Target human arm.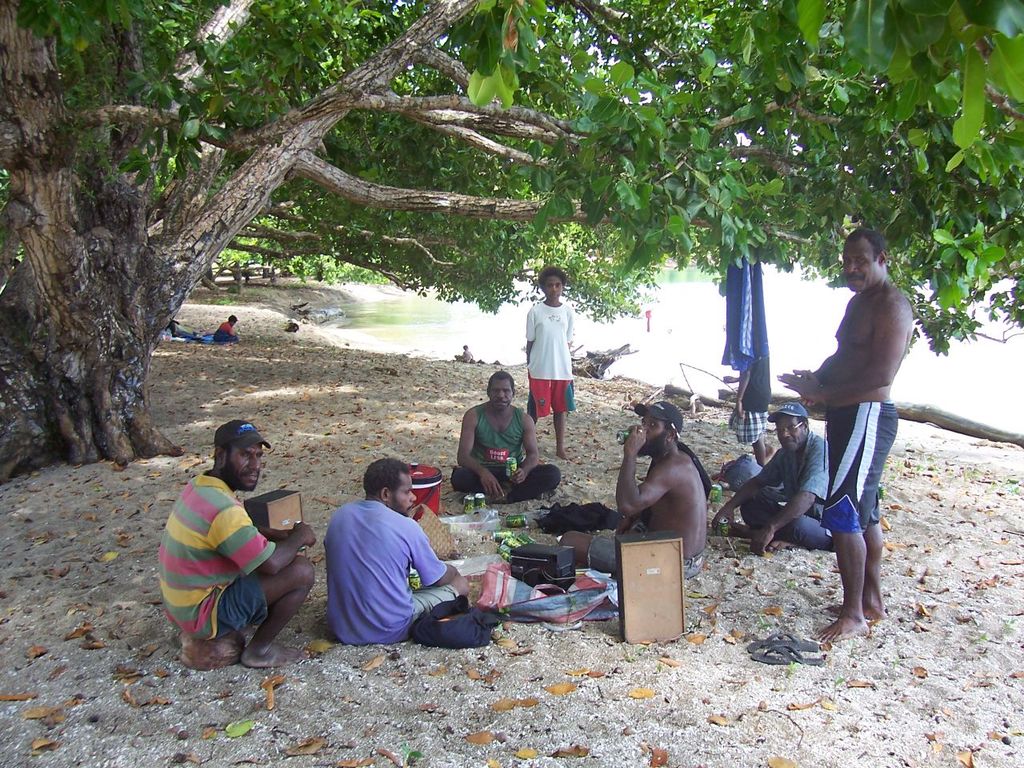
Target region: <bbox>722, 374, 738, 382</bbox>.
